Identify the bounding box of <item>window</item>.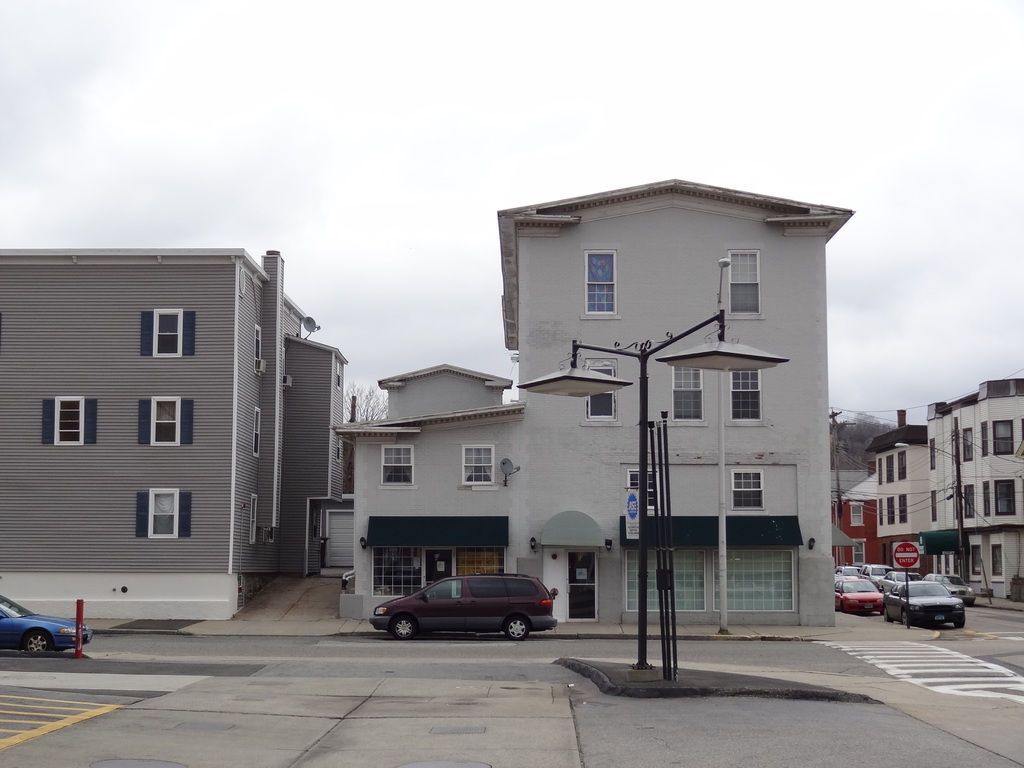
box(849, 500, 867, 526).
